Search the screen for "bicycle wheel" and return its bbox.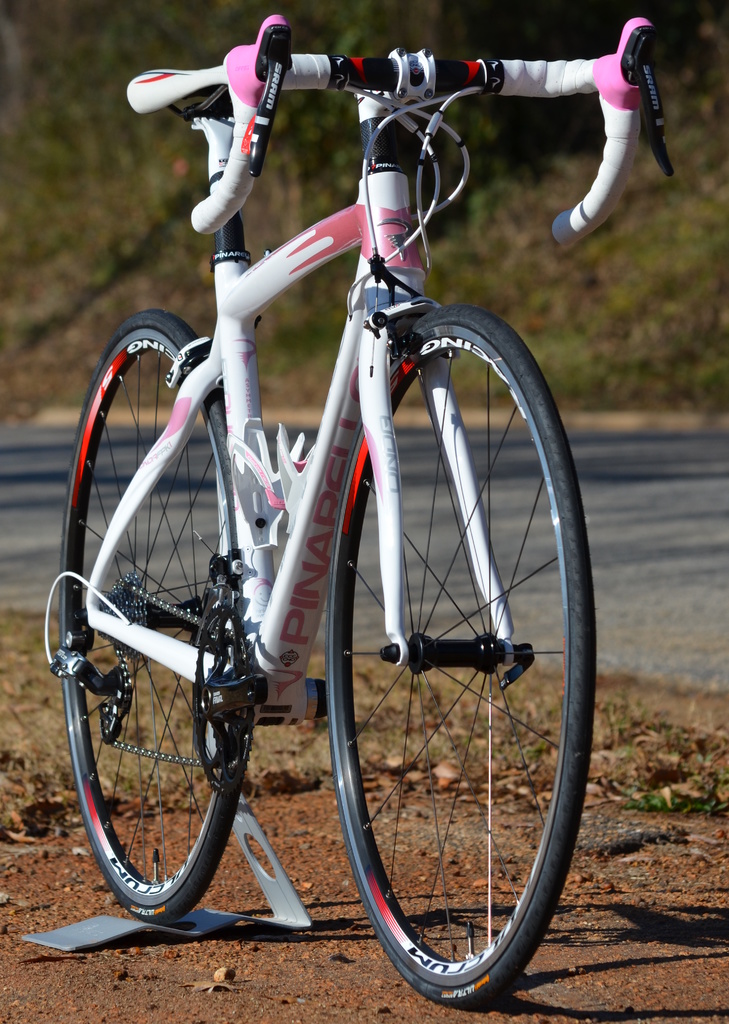
Found: bbox=(58, 309, 262, 927).
